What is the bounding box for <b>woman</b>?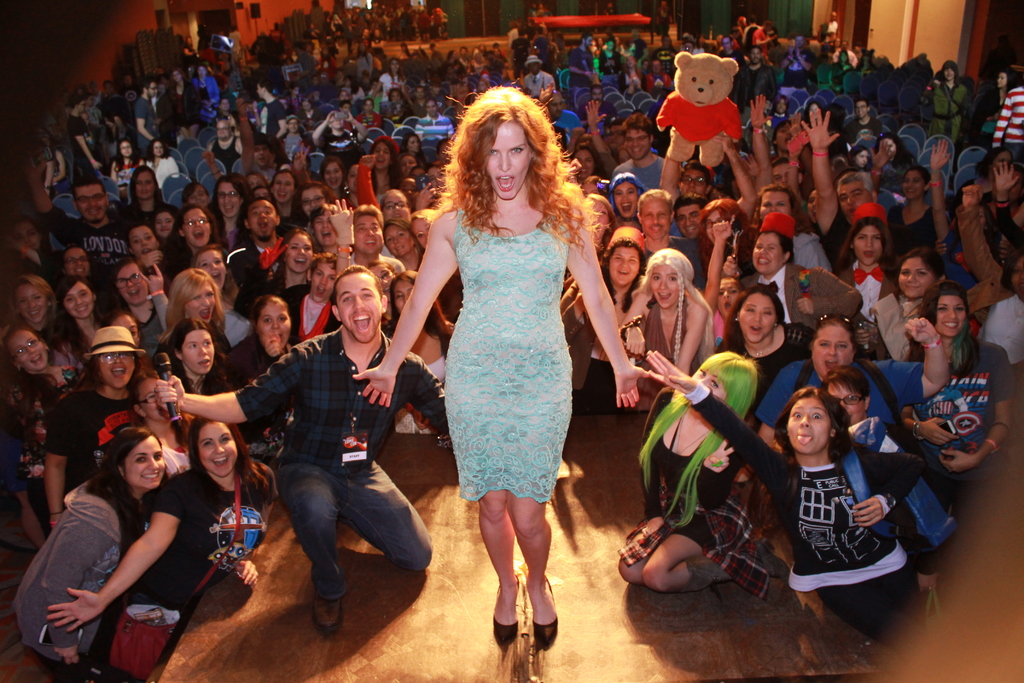
select_region(977, 66, 1023, 134).
